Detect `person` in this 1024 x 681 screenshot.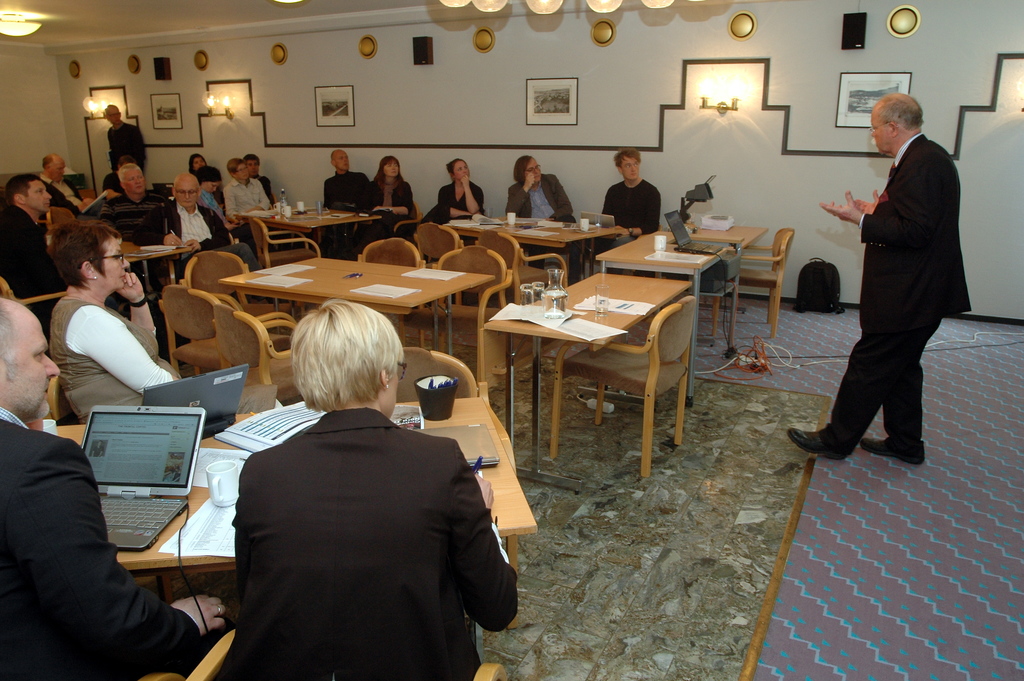
Detection: <box>34,157,92,220</box>.
